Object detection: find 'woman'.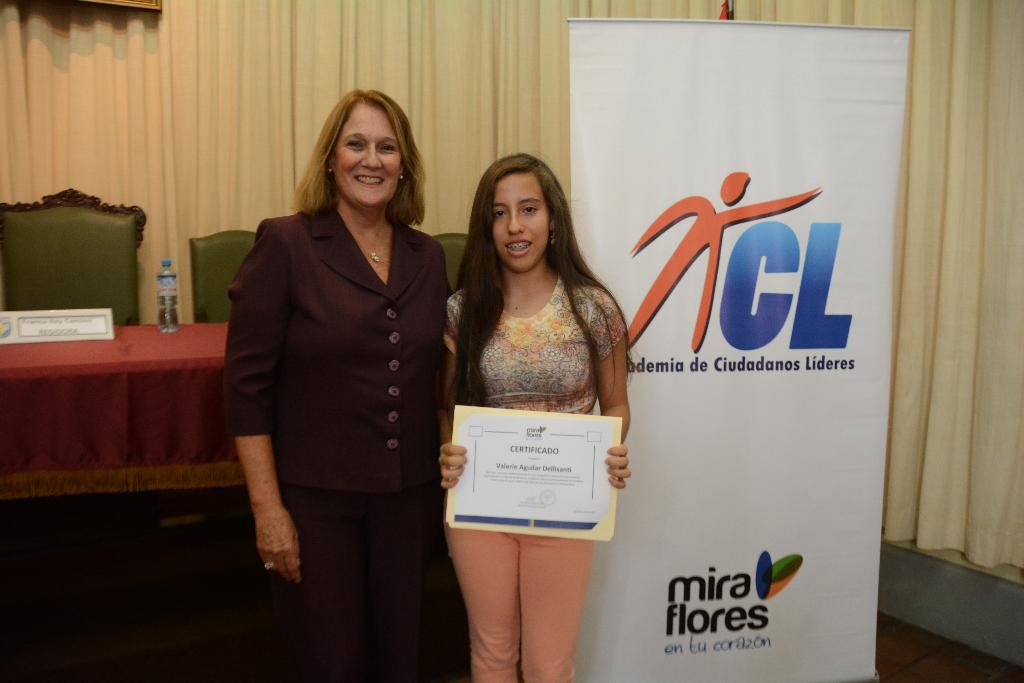
box=[211, 77, 451, 657].
